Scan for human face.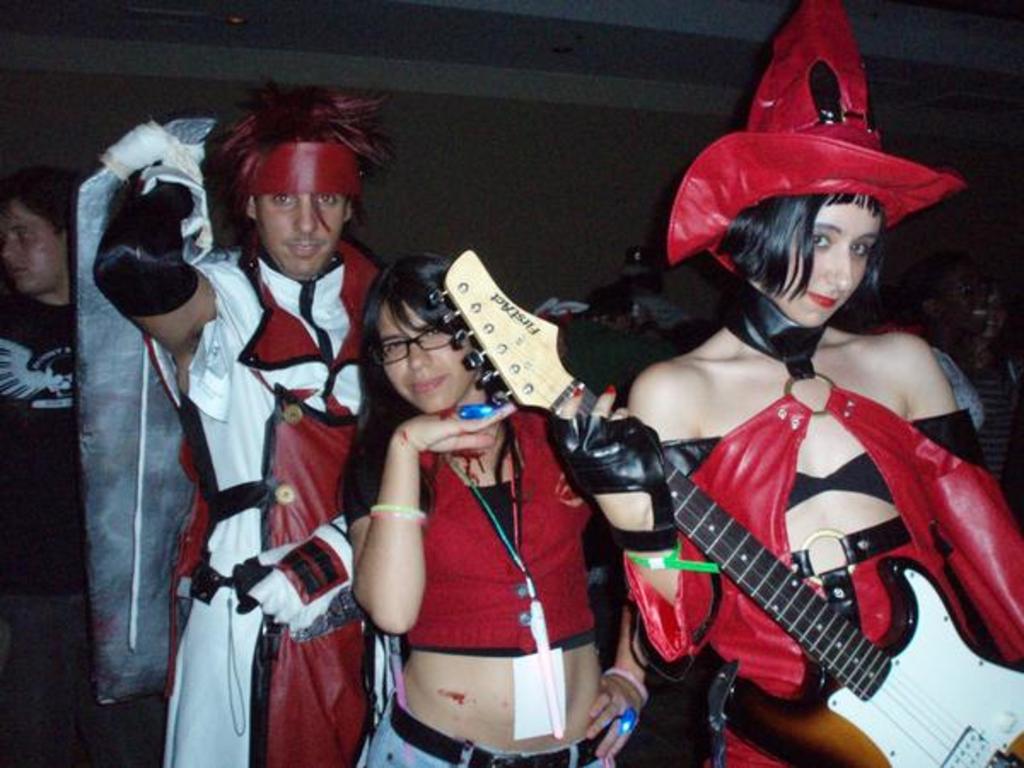
Scan result: bbox(367, 305, 474, 411).
